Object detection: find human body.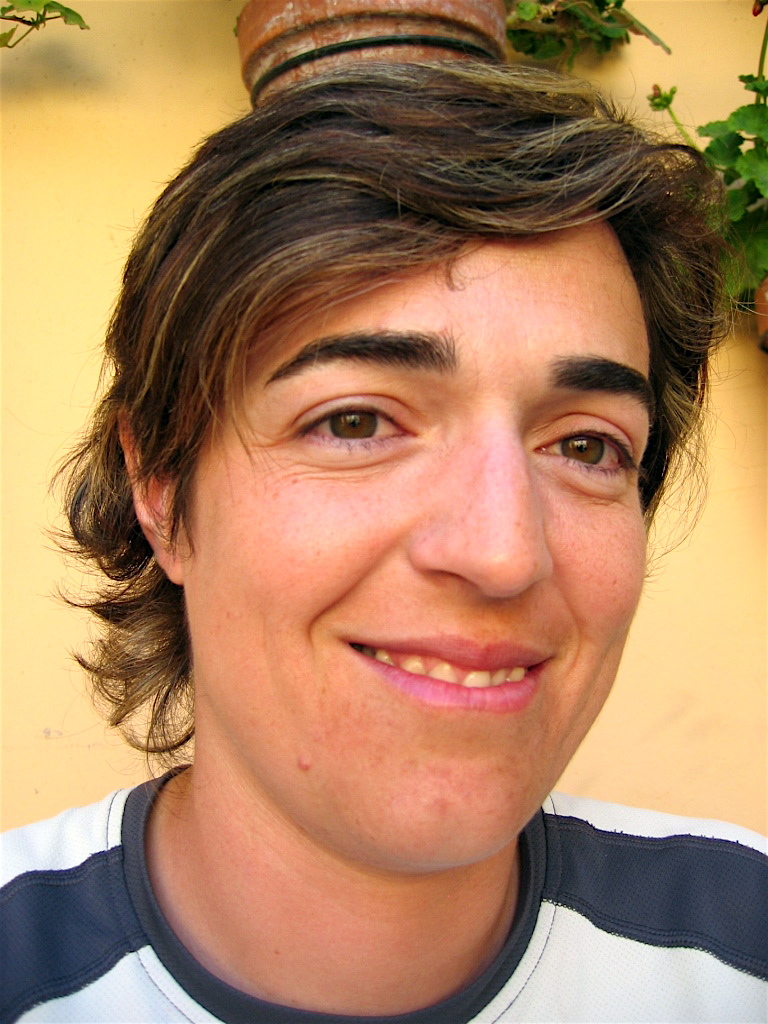
box=[0, 58, 767, 1023].
